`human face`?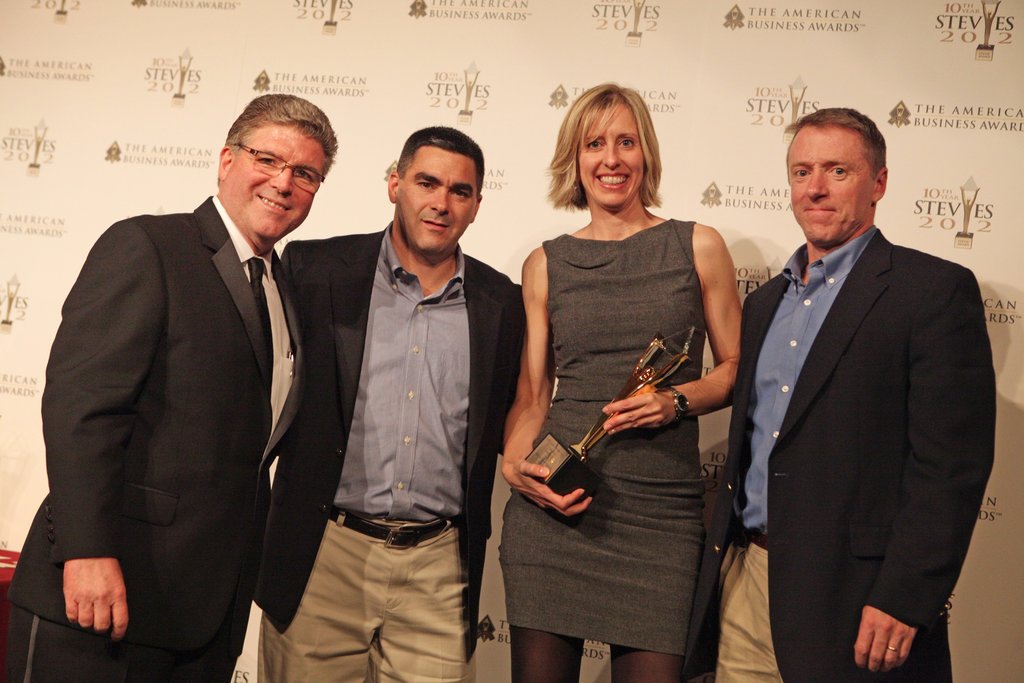
<box>779,113,883,245</box>
